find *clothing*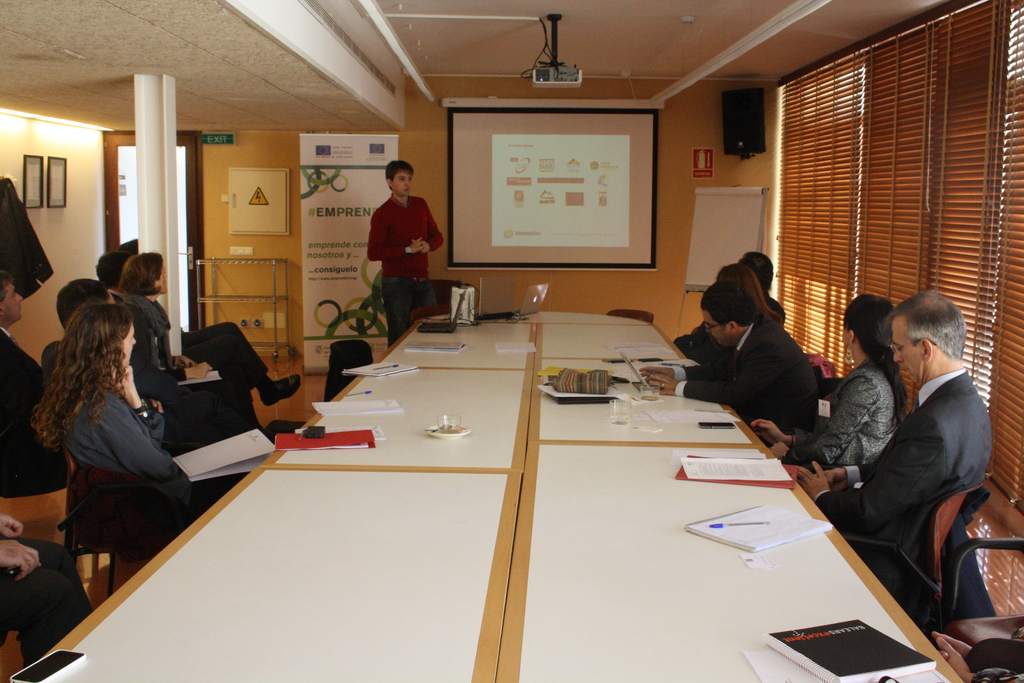
rect(669, 292, 786, 349)
